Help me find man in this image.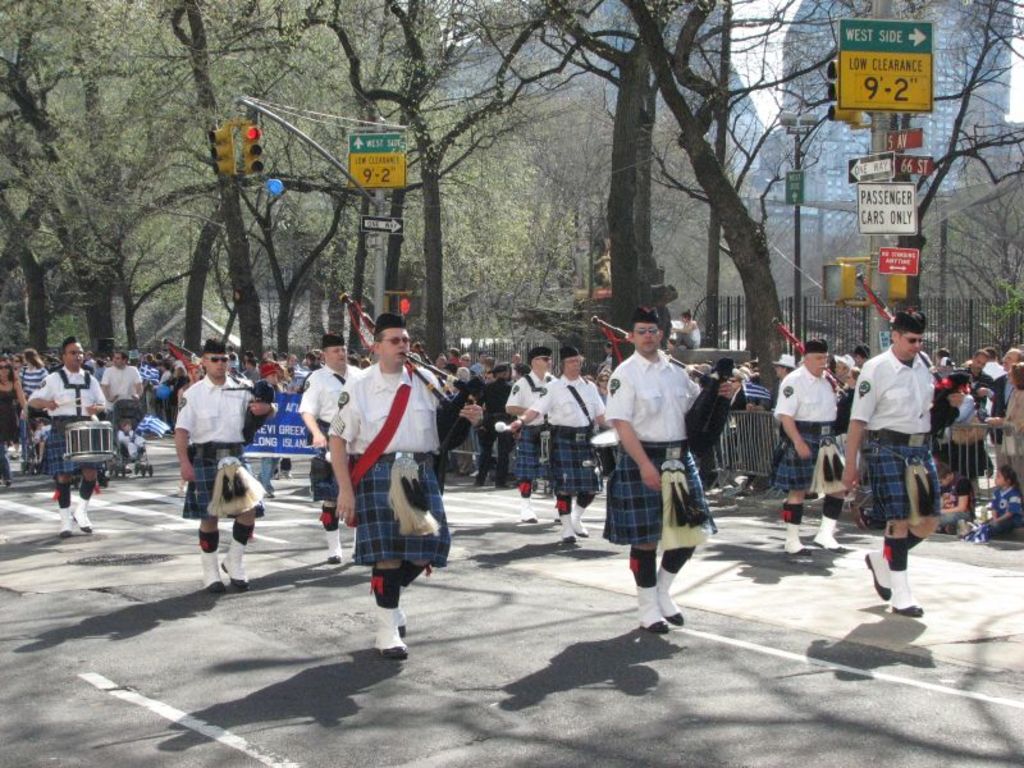
Found it: x1=511 y1=342 x2=609 y2=541.
